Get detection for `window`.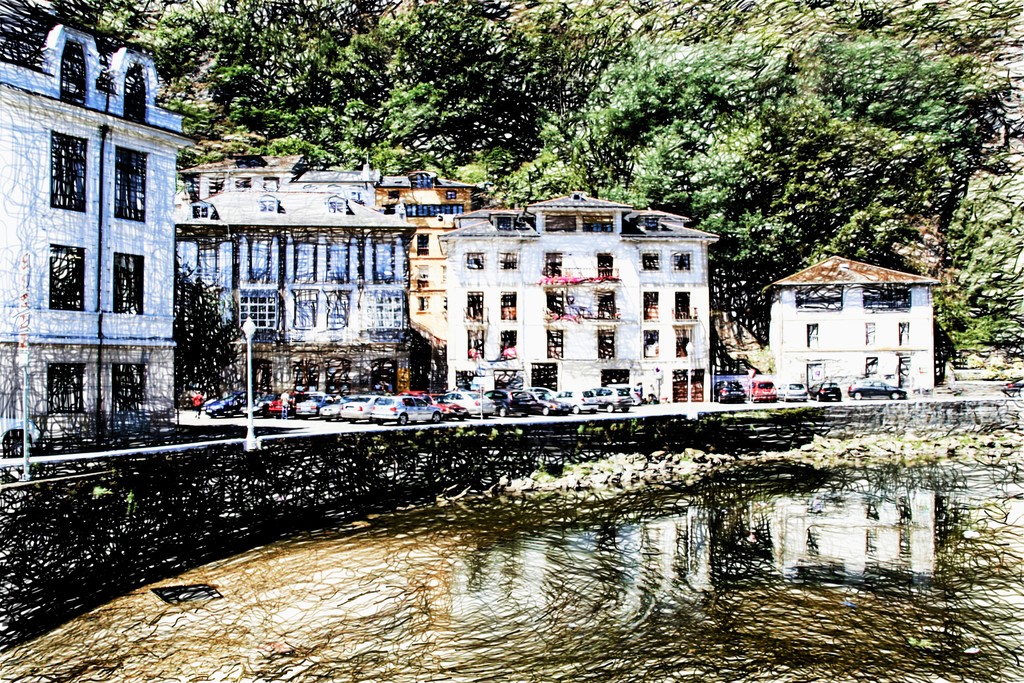
Detection: locate(122, 60, 152, 126).
